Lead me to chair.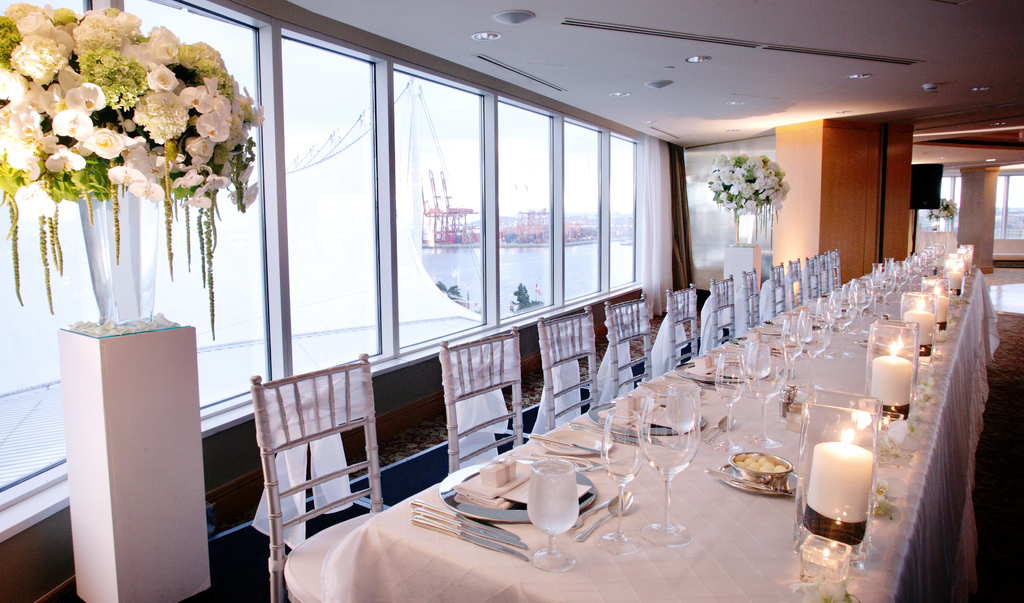
Lead to x1=665 y1=285 x2=703 y2=369.
